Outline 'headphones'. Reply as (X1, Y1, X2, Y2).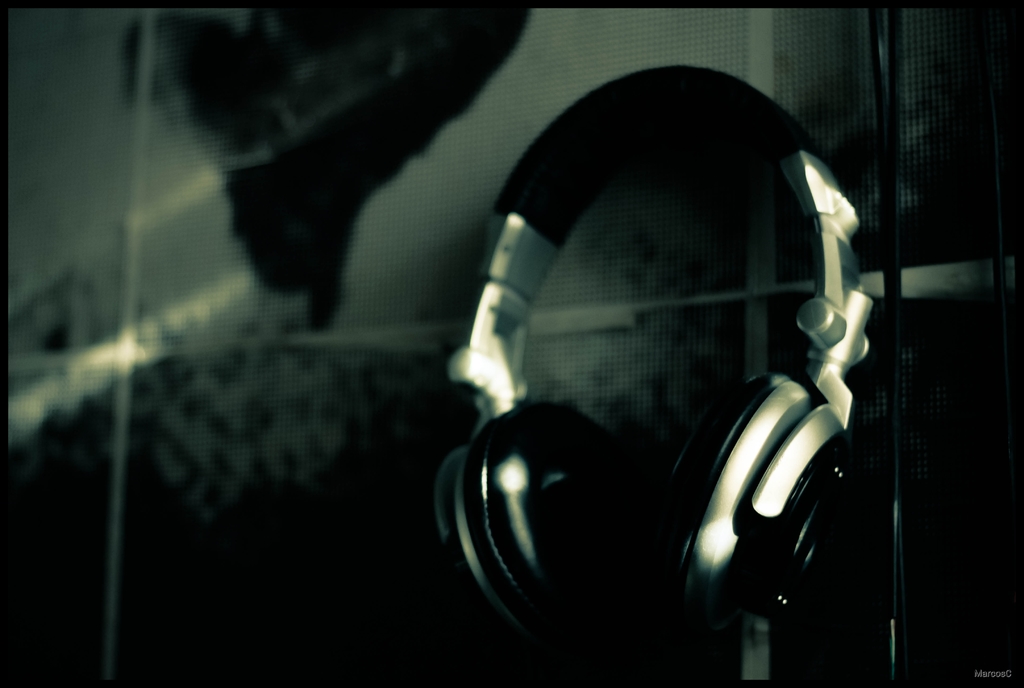
(424, 56, 879, 662).
